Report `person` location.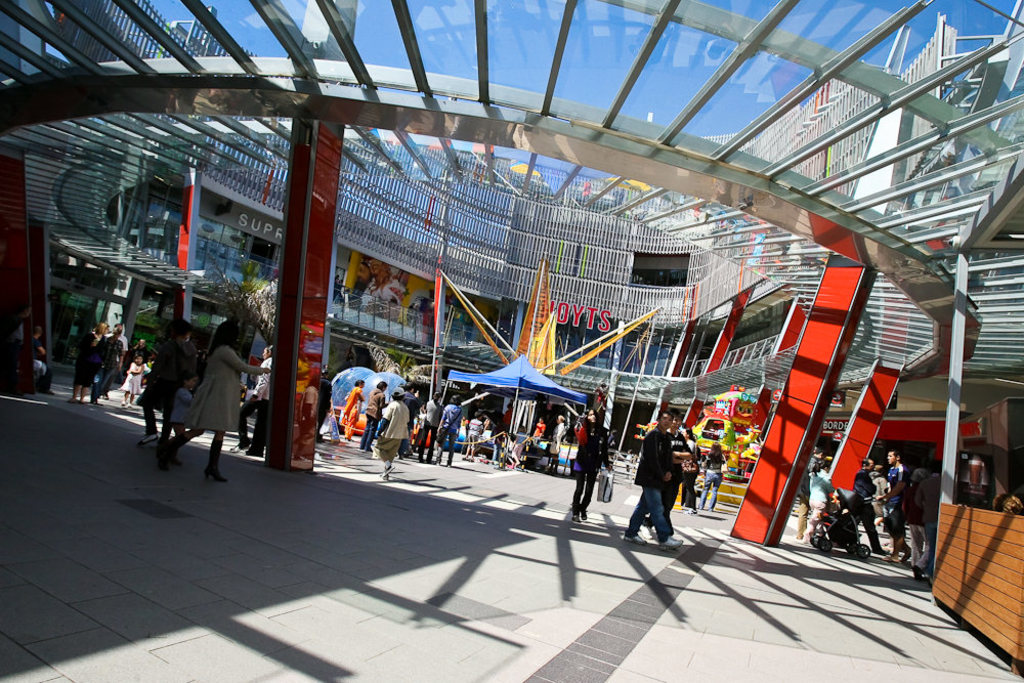
Report: {"x1": 376, "y1": 384, "x2": 423, "y2": 459}.
